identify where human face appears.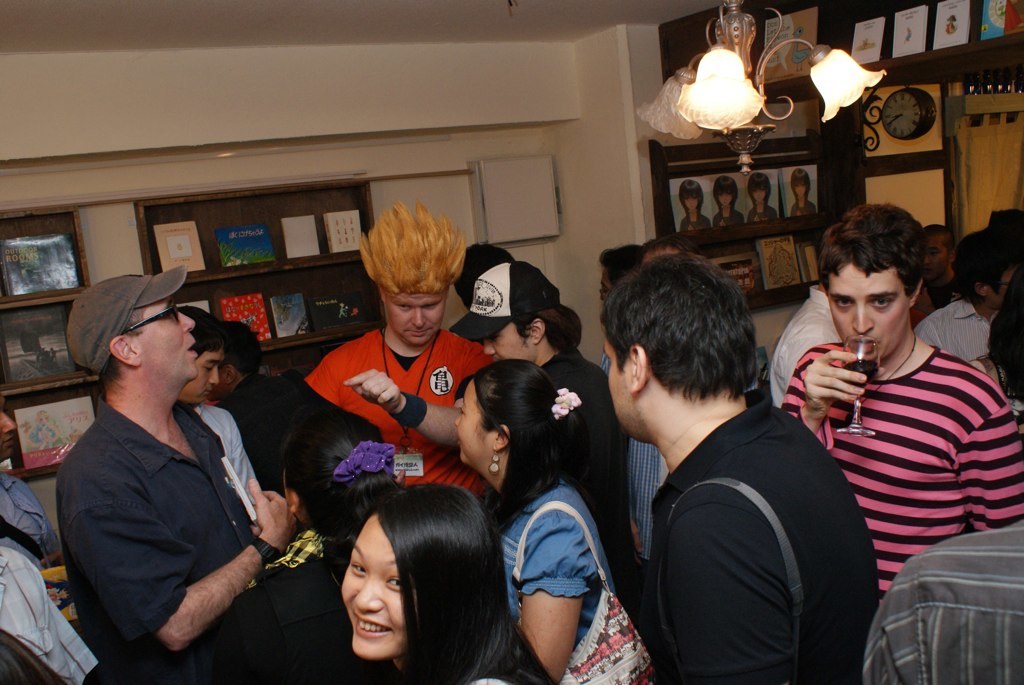
Appears at Rect(341, 510, 419, 660).
